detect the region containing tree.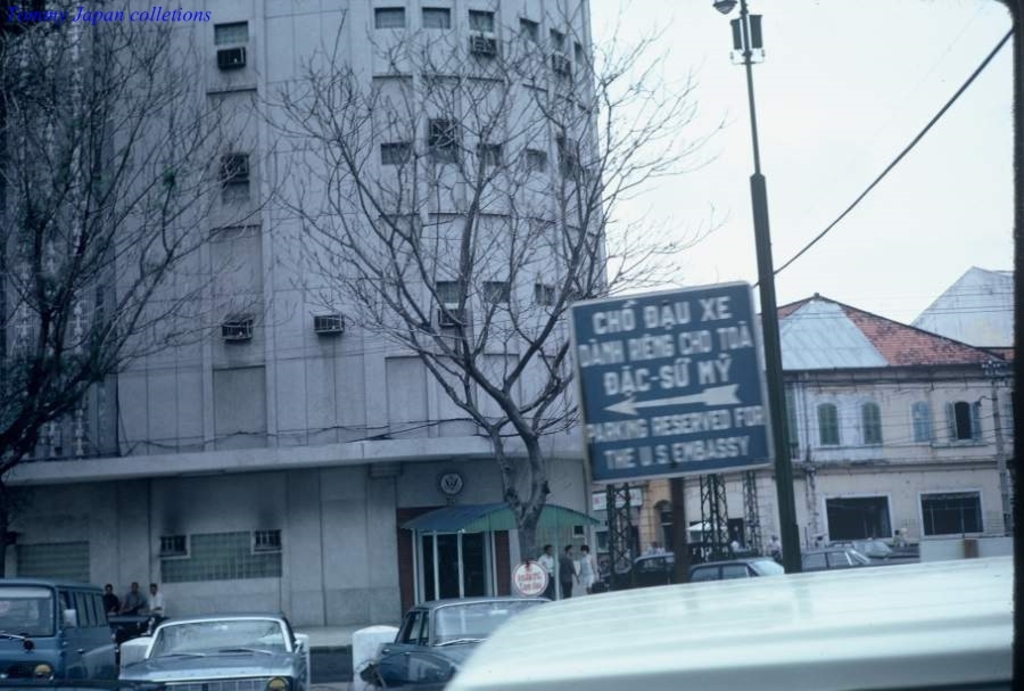
[259,0,736,565].
